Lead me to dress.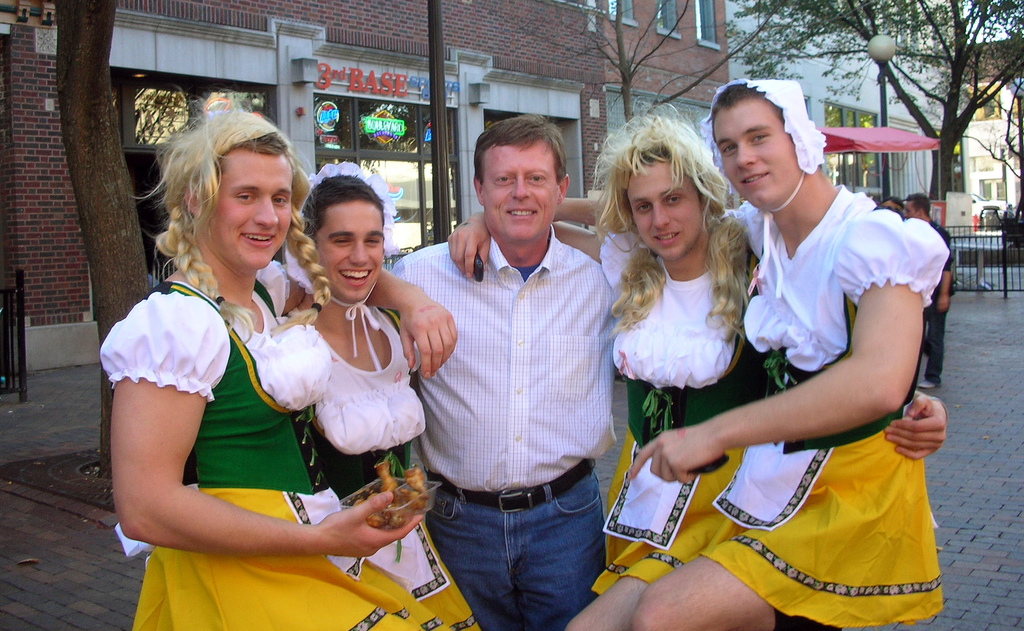
Lead to region(276, 297, 480, 630).
